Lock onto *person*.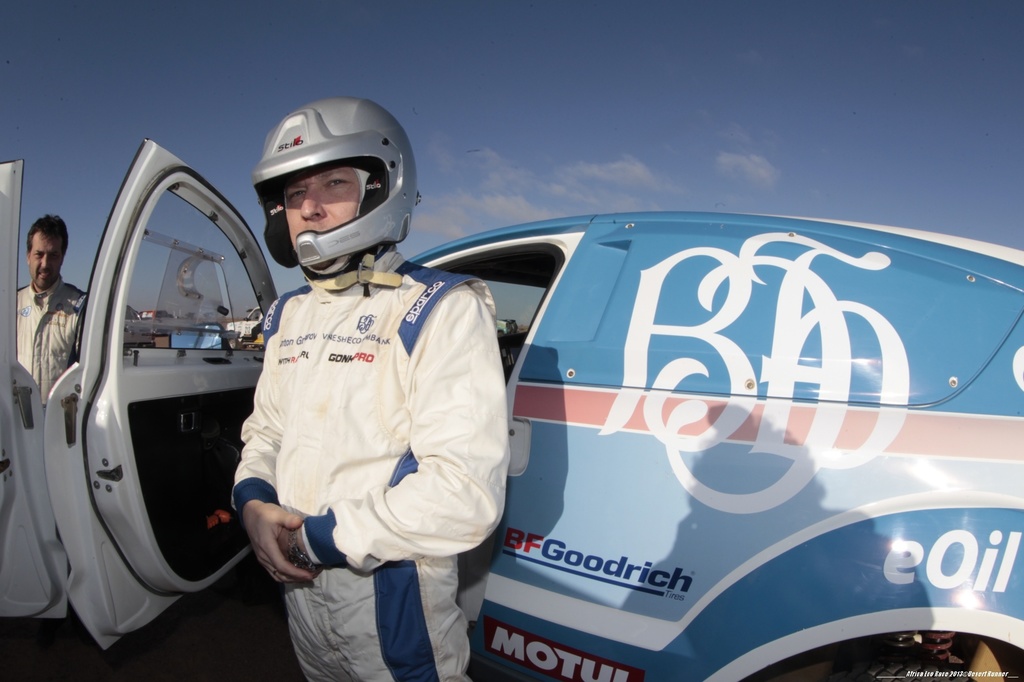
Locked: 226 91 516 681.
